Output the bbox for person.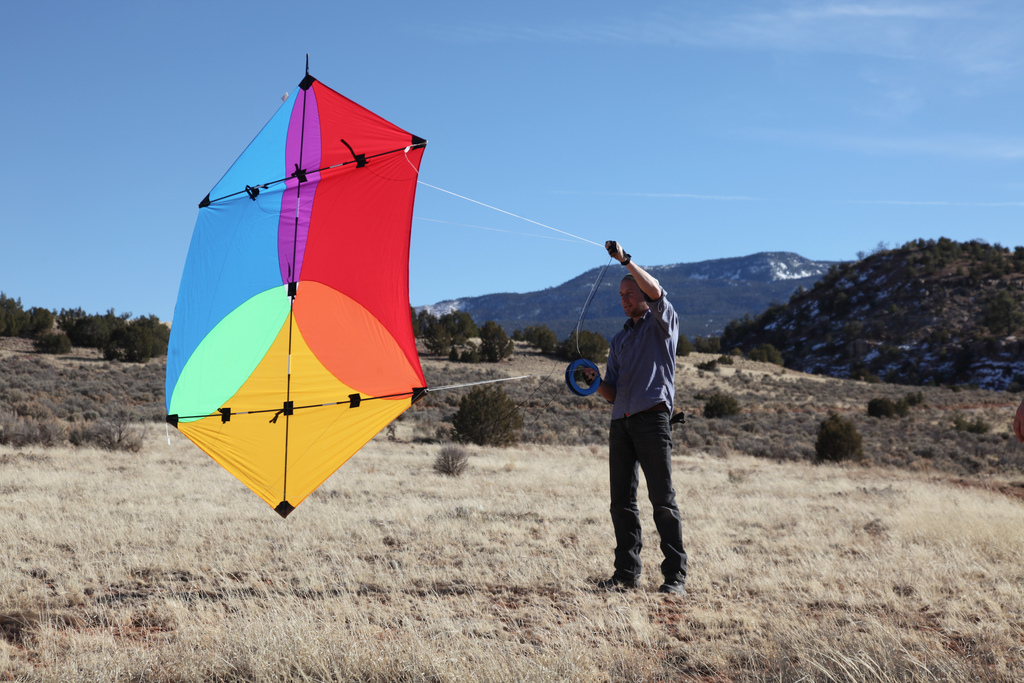
left=582, top=238, right=692, bottom=597.
